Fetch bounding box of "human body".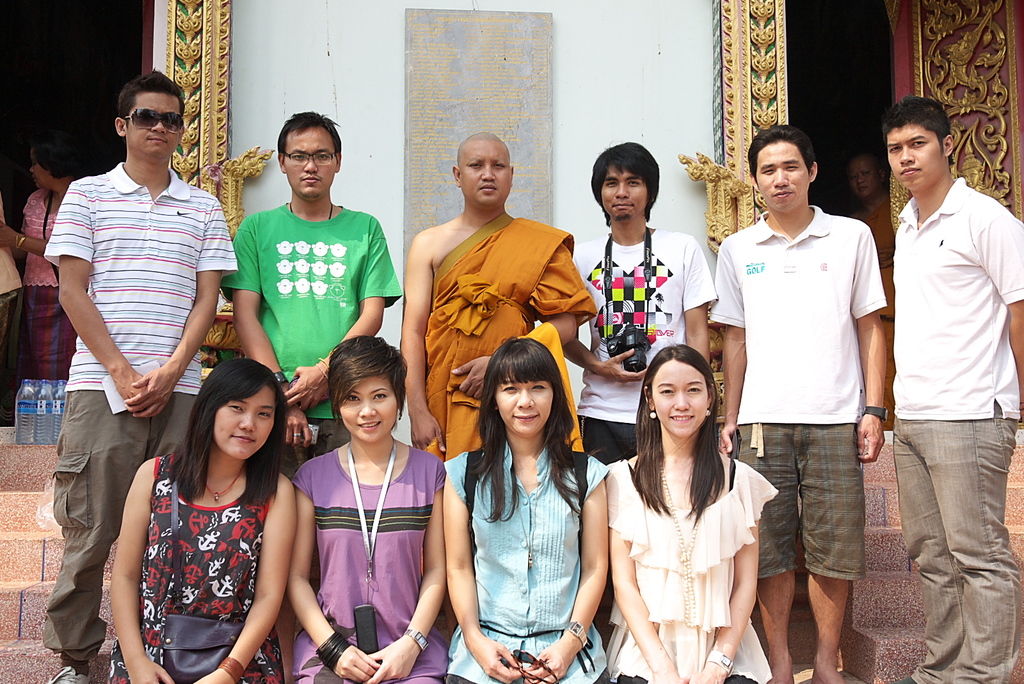
Bbox: crop(879, 175, 1023, 683).
